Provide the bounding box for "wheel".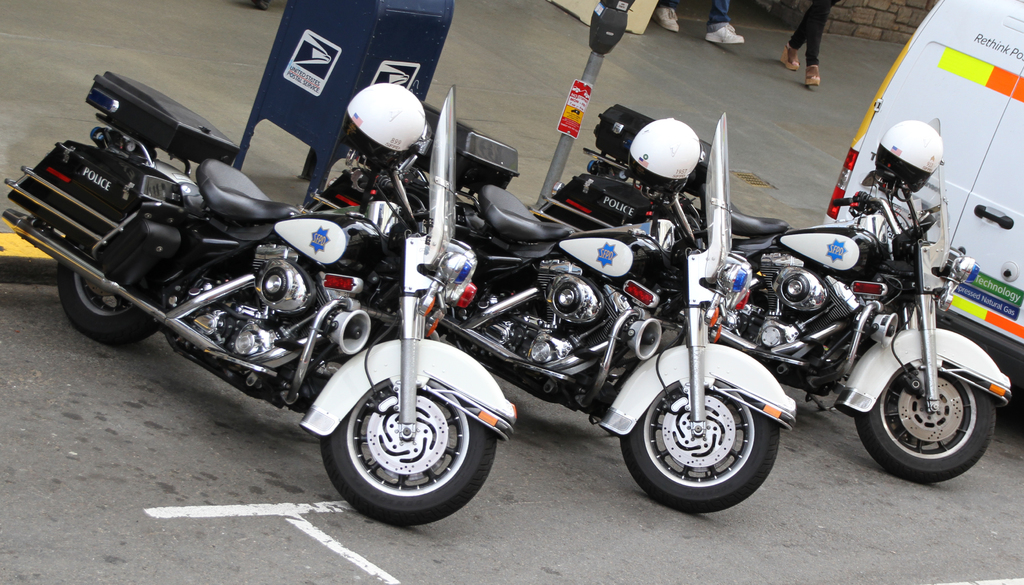
x1=311, y1=334, x2=515, y2=529.
